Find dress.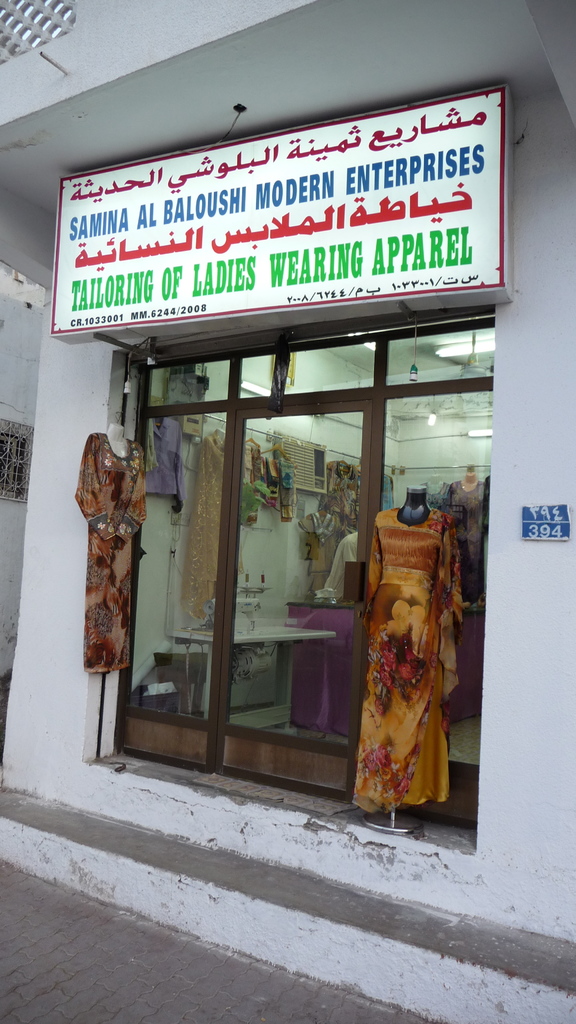
select_region(184, 435, 221, 611).
